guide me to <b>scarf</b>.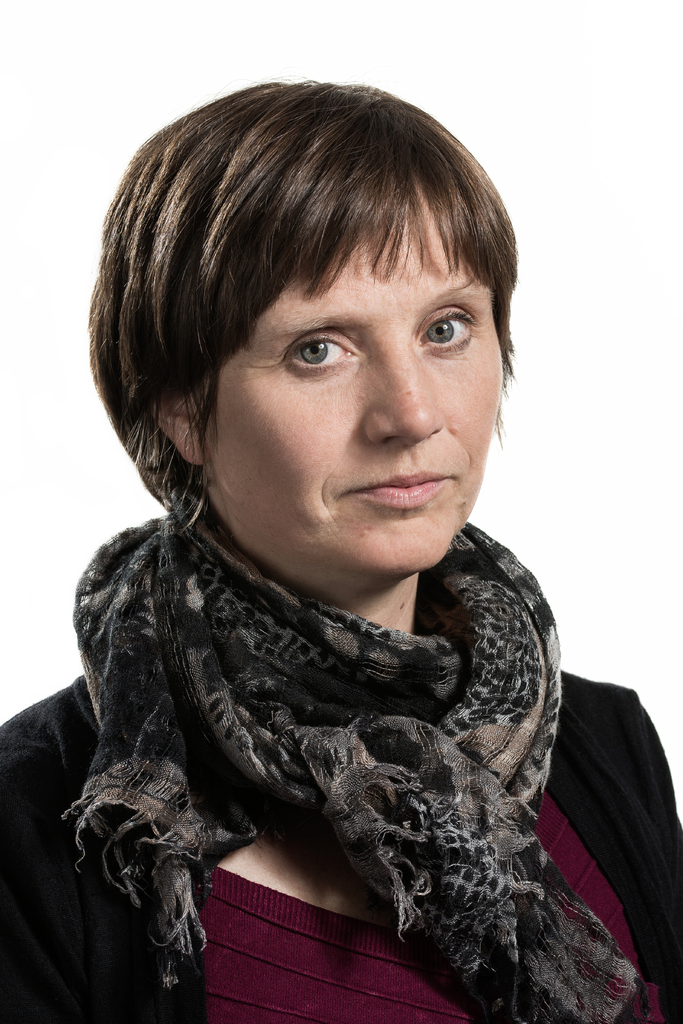
Guidance: box(60, 498, 637, 1023).
